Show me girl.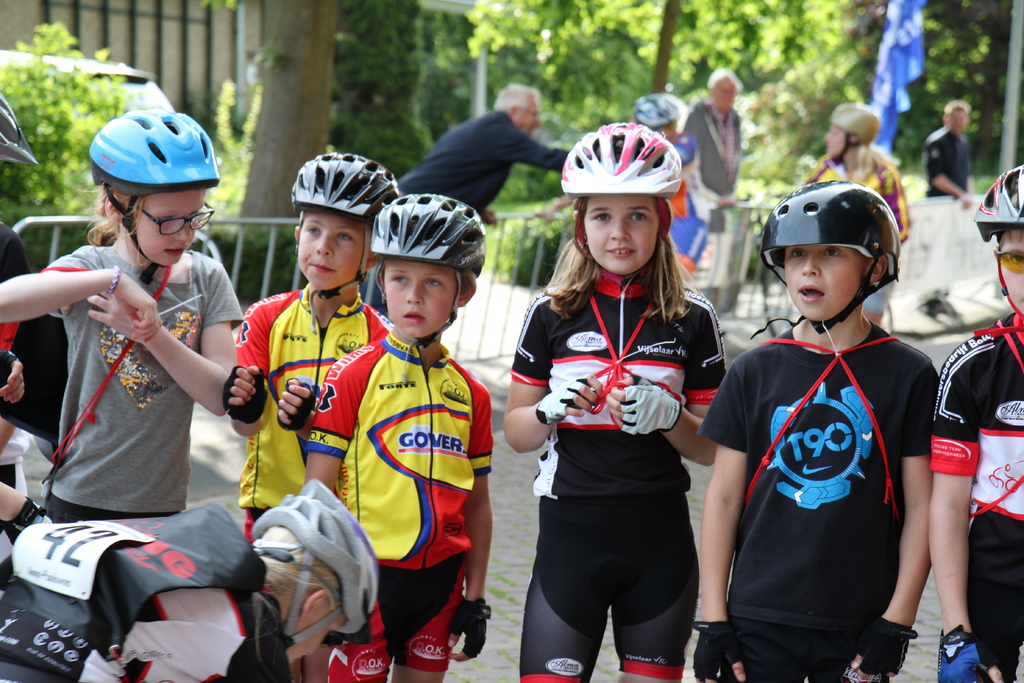
girl is here: 0,107,243,527.
